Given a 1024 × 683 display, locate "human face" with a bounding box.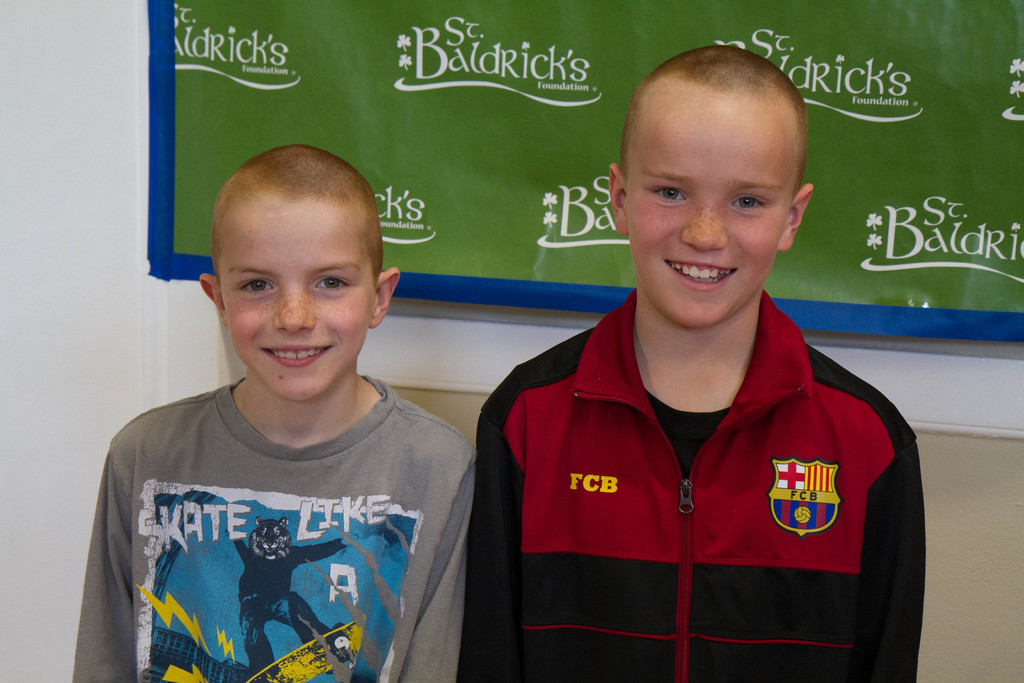
Located: x1=626, y1=88, x2=791, y2=332.
